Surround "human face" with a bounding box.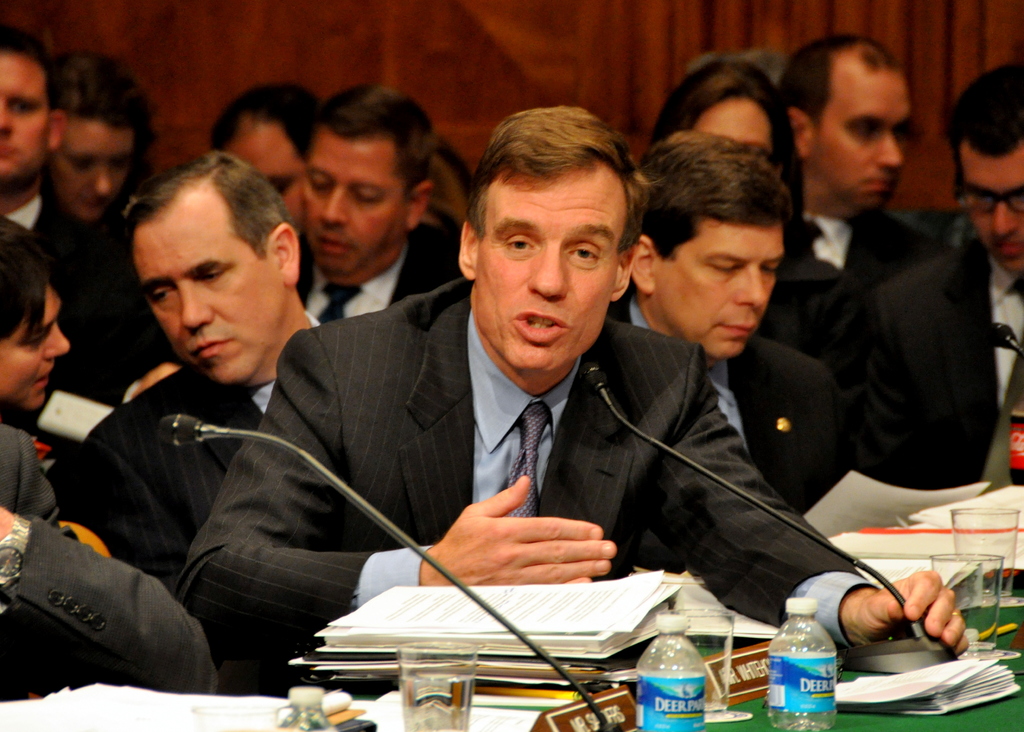
(694, 99, 775, 156).
